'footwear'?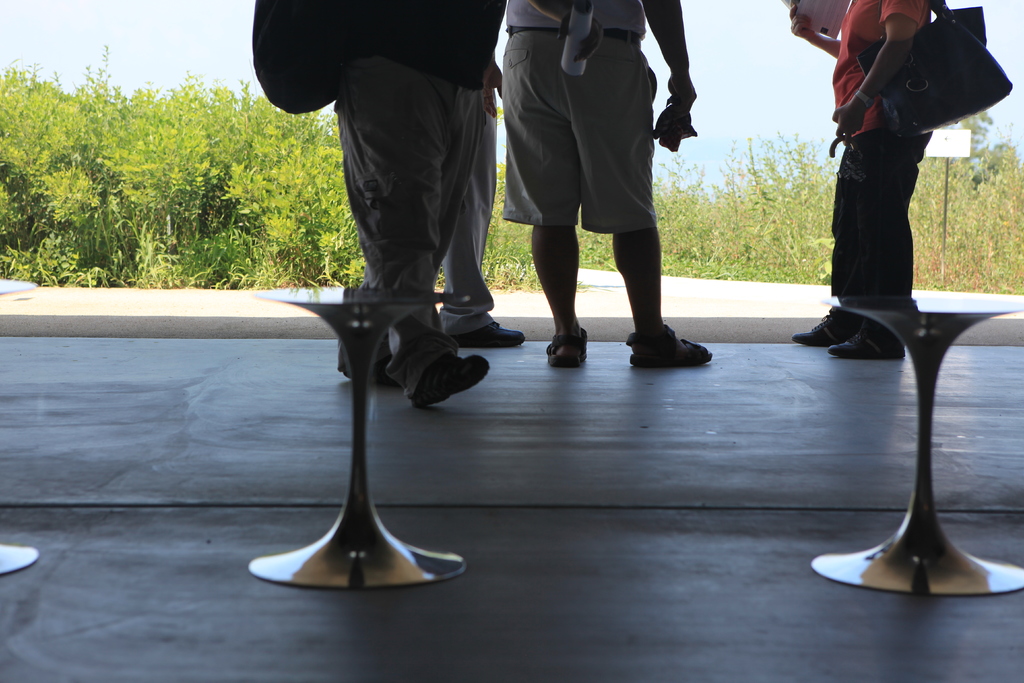
<bbox>636, 309, 717, 371</bbox>
